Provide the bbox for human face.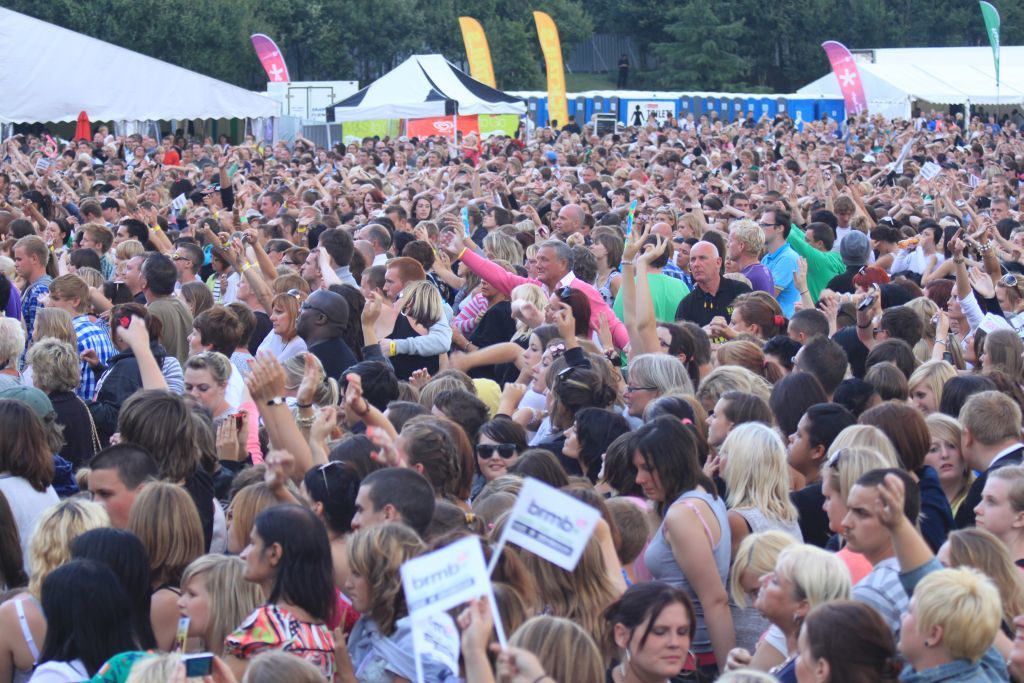
876/149/884/163.
